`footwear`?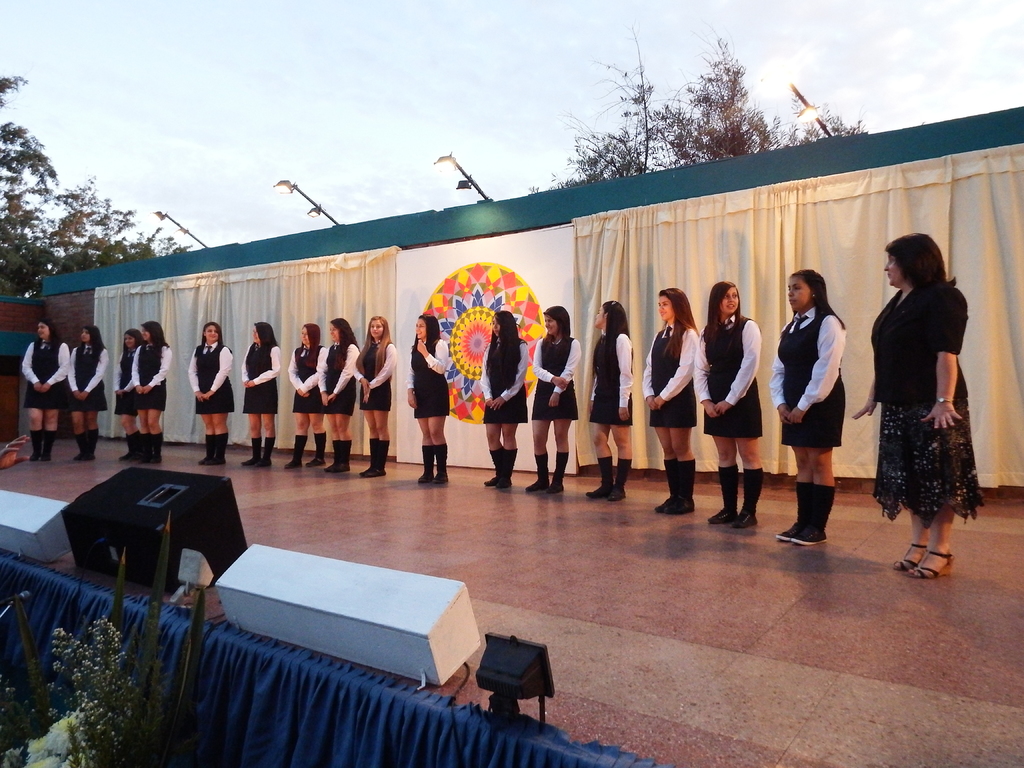
box(904, 539, 932, 577)
